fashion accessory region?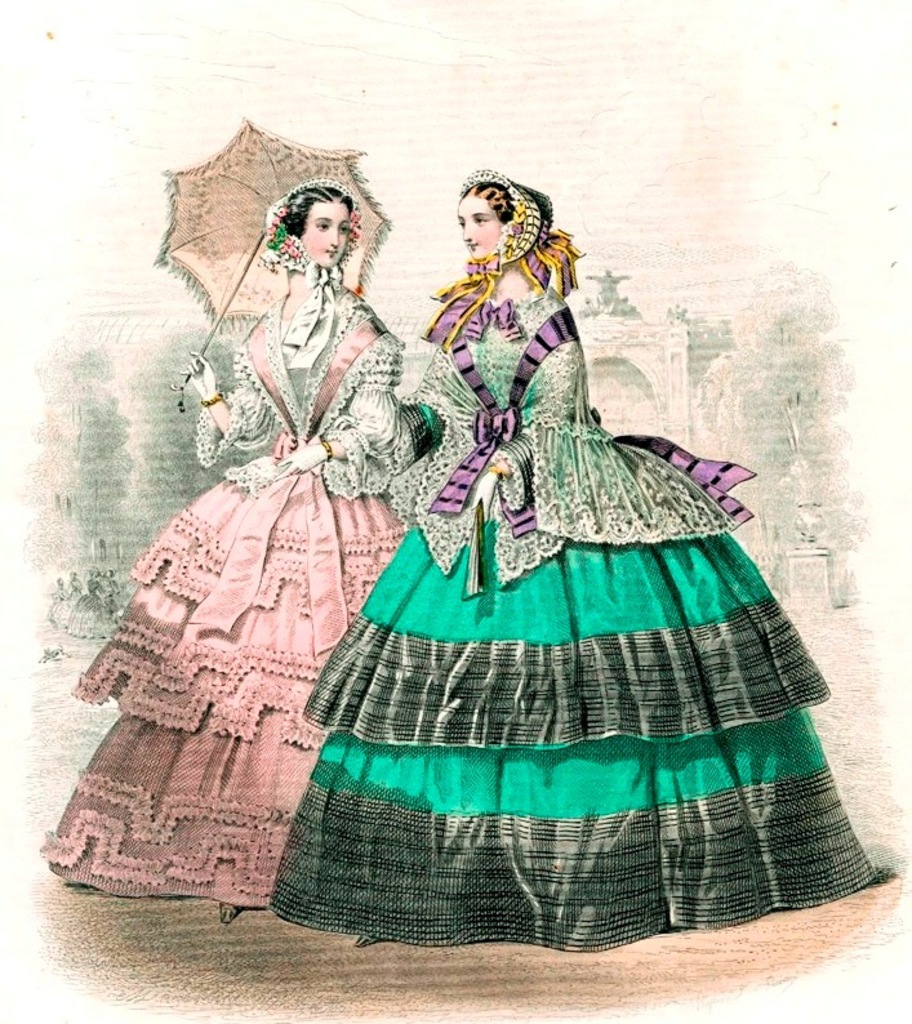
(x1=463, y1=293, x2=526, y2=340)
